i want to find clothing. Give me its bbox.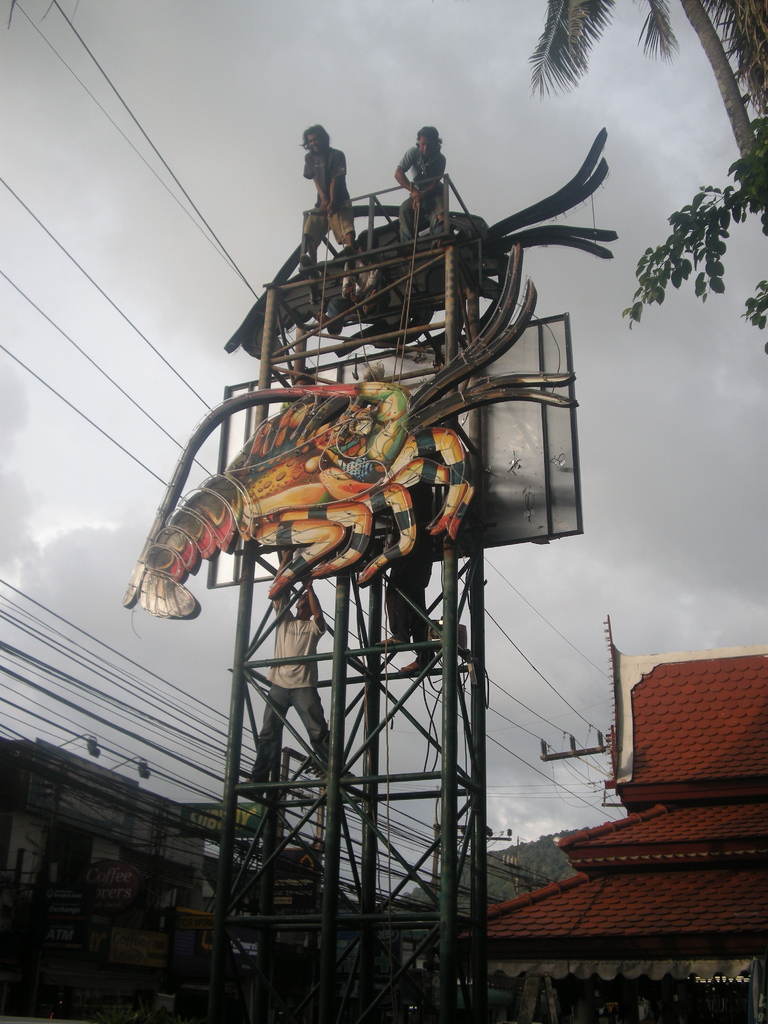
l=302, t=133, r=356, b=244.
